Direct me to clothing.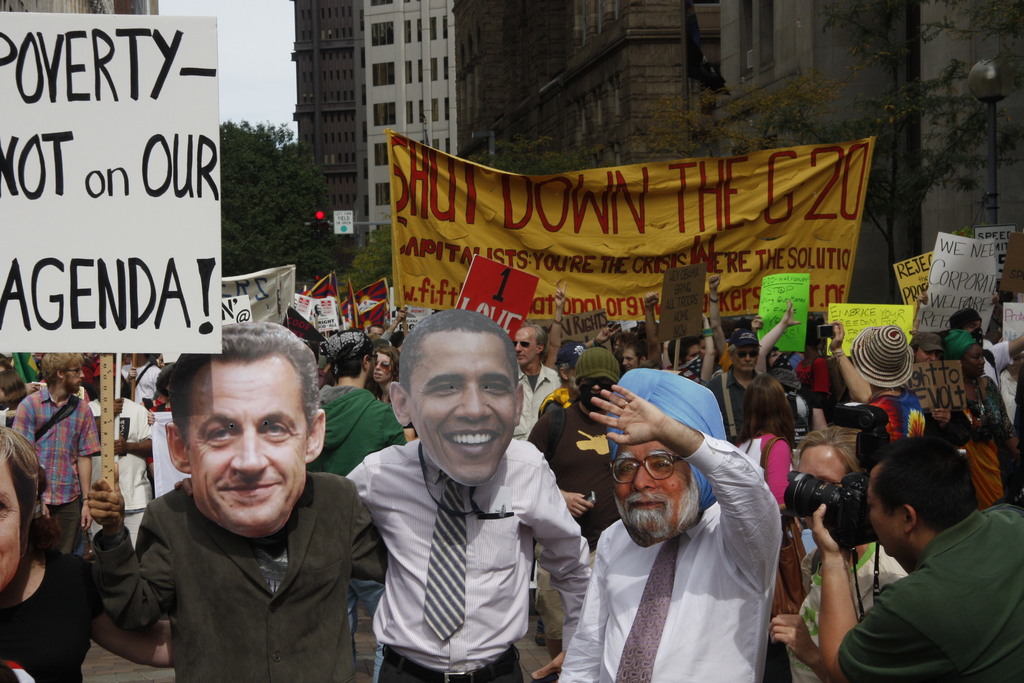
Direction: select_region(339, 438, 608, 682).
